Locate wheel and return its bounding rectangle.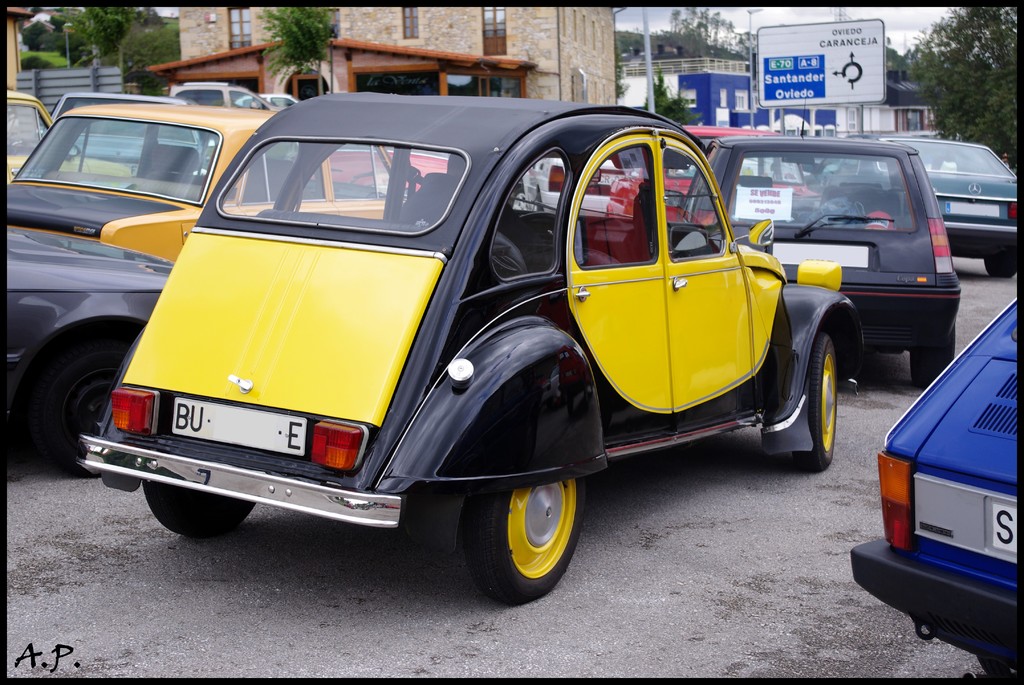
bbox(986, 248, 1018, 280).
